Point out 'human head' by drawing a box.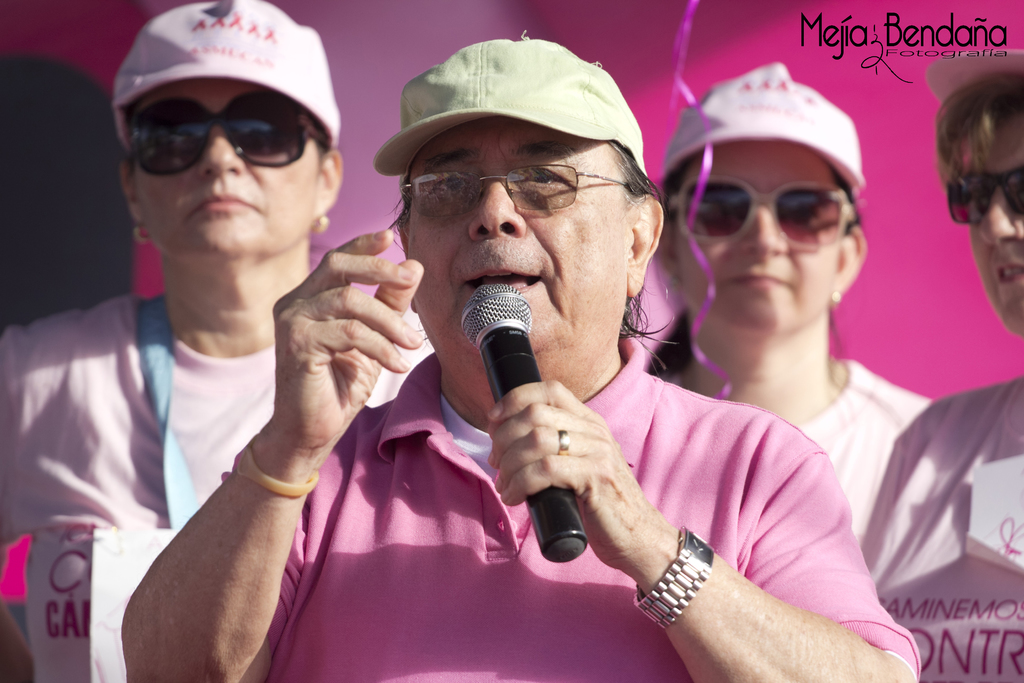
bbox=(917, 44, 1023, 336).
